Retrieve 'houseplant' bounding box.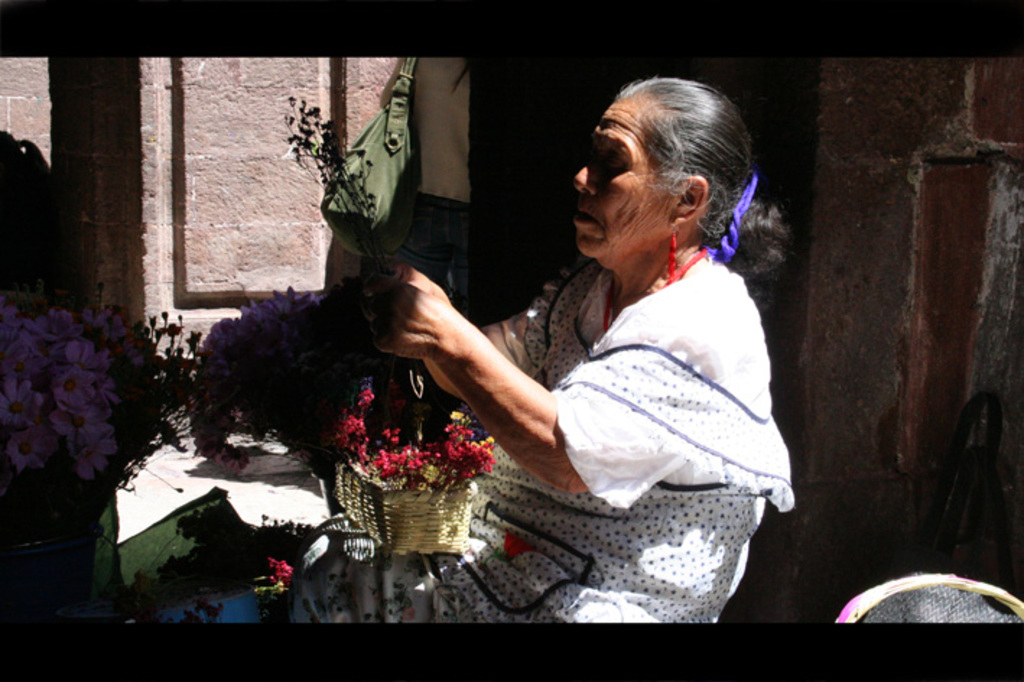
Bounding box: bbox(204, 279, 363, 475).
